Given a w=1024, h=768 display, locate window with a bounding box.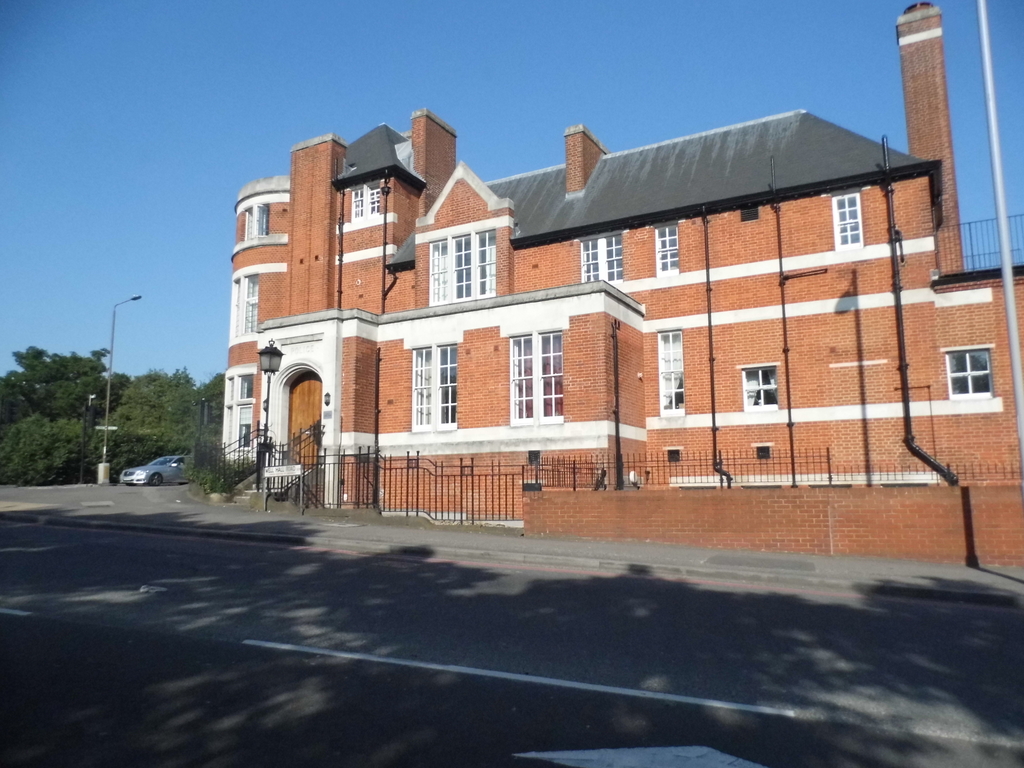
Located: x1=942, y1=342, x2=991, y2=400.
